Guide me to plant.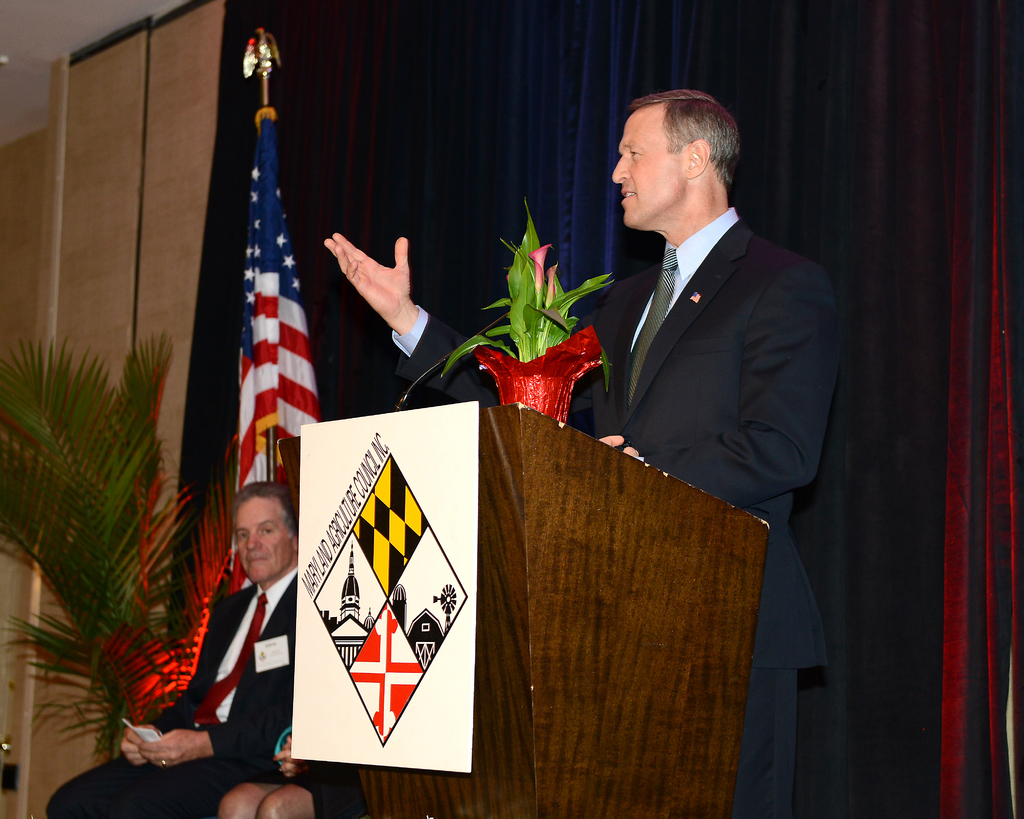
Guidance: [left=13, top=317, right=173, bottom=731].
